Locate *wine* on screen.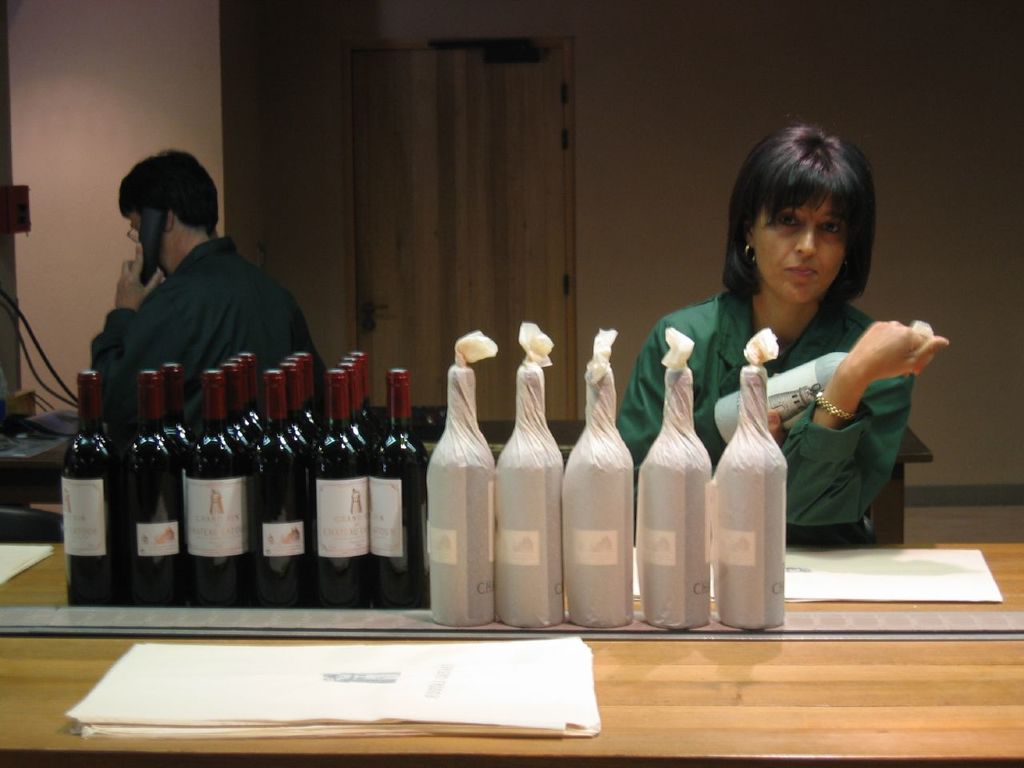
On screen at [left=714, top=316, right=936, bottom=448].
